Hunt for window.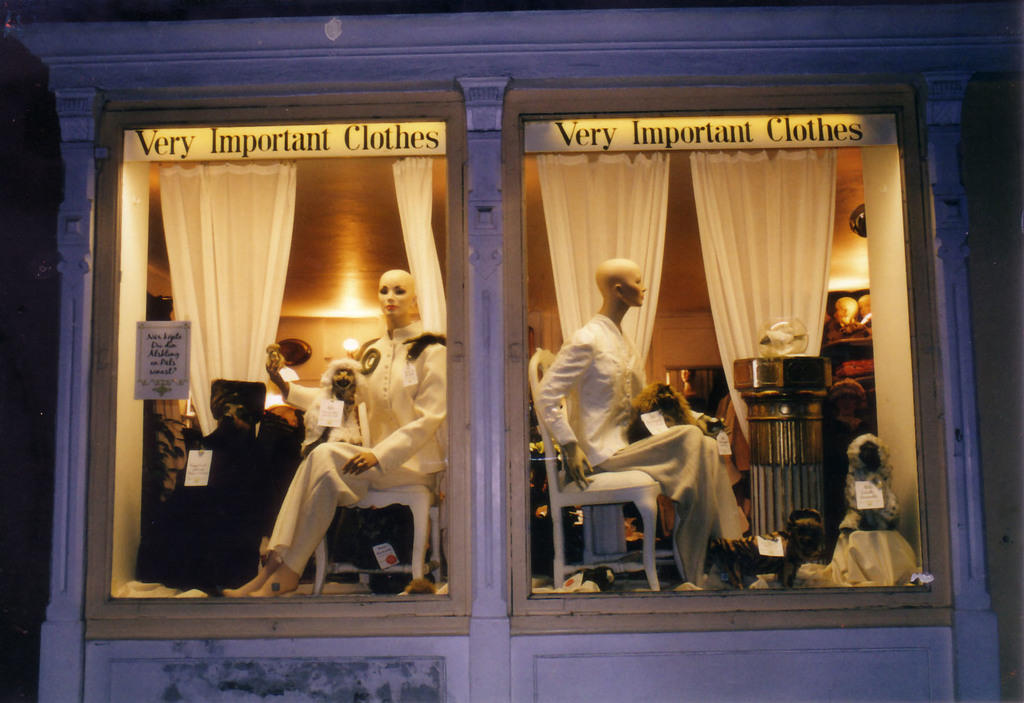
Hunted down at BBox(505, 104, 945, 626).
